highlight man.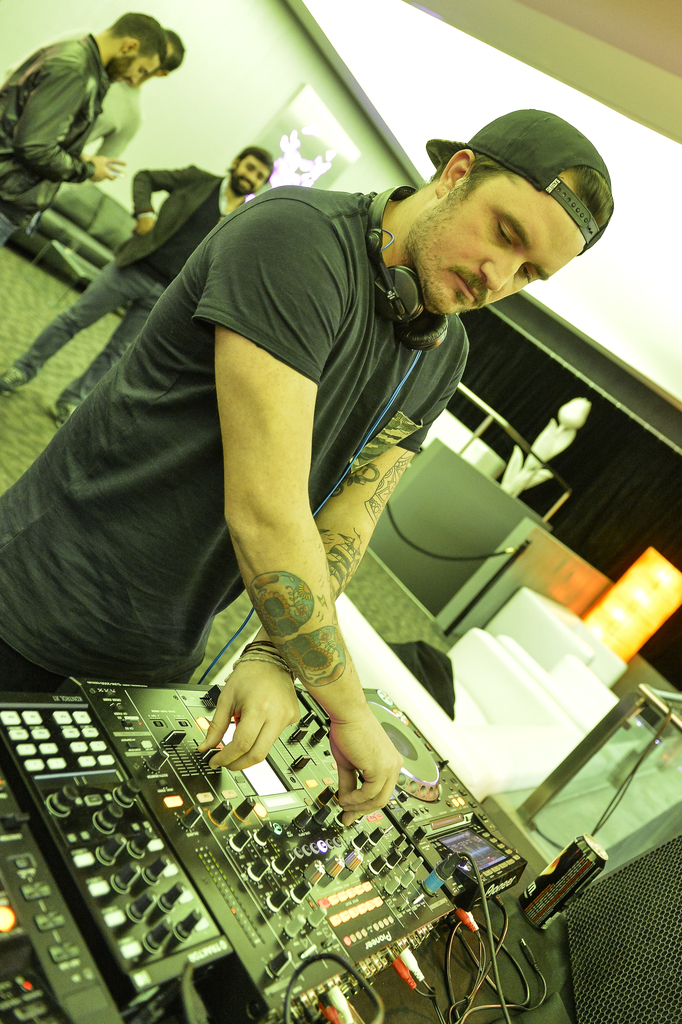
Highlighted region: l=3, t=14, r=211, b=276.
